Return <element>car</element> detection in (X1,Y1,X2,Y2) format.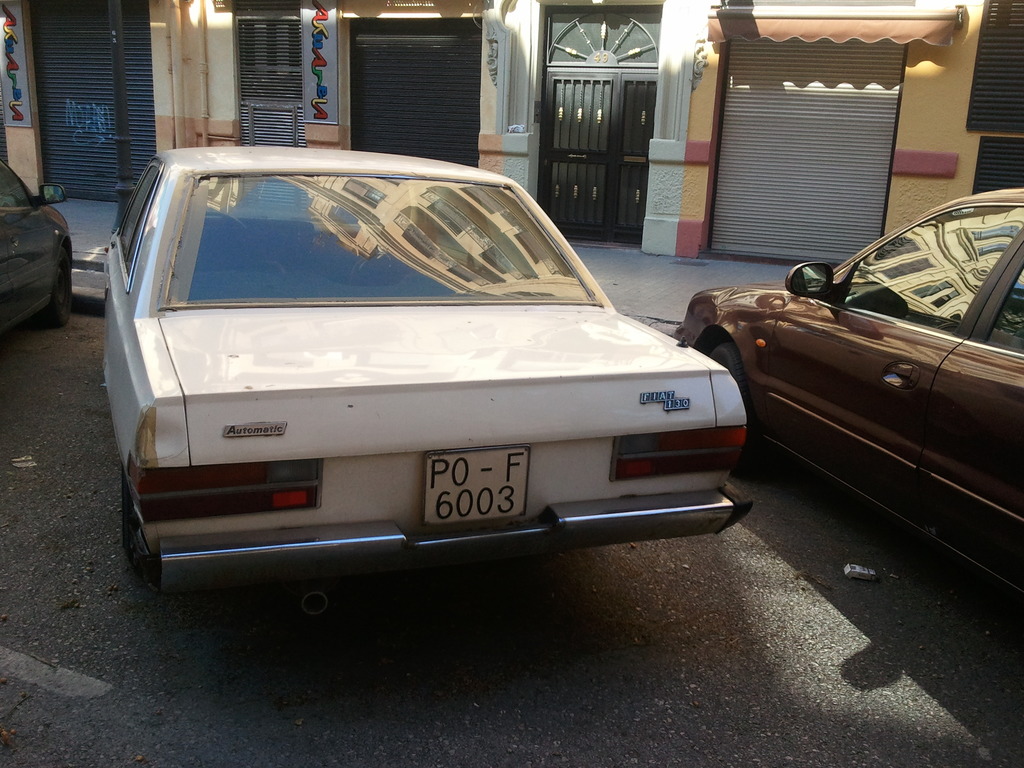
(75,143,758,612).
